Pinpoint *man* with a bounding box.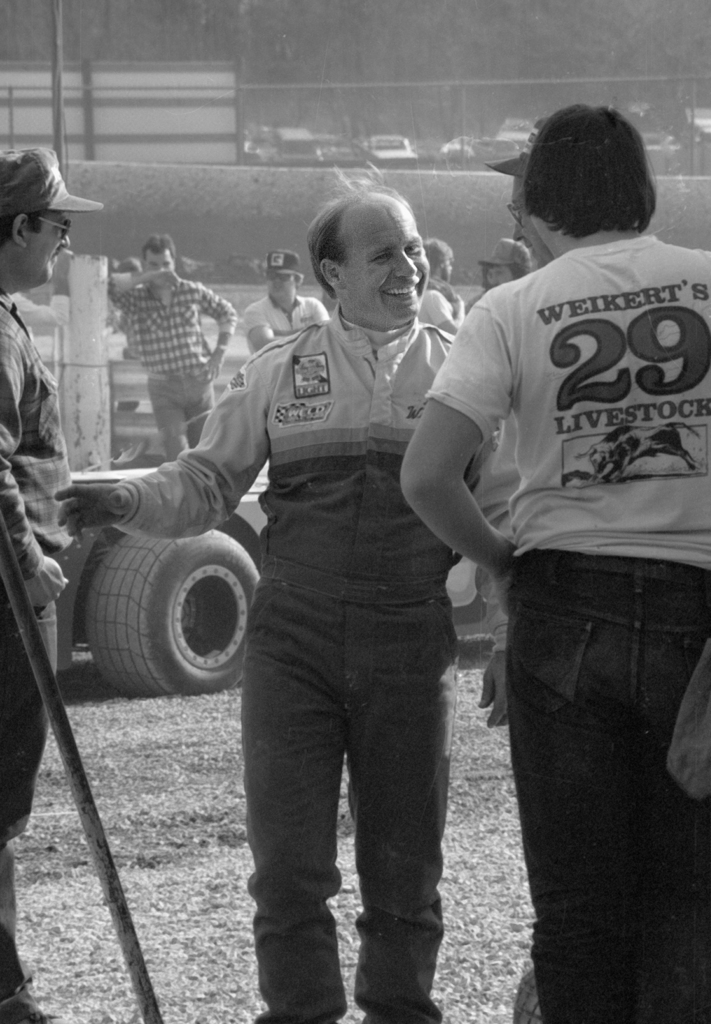
{"left": 397, "top": 102, "right": 710, "bottom": 1023}.
